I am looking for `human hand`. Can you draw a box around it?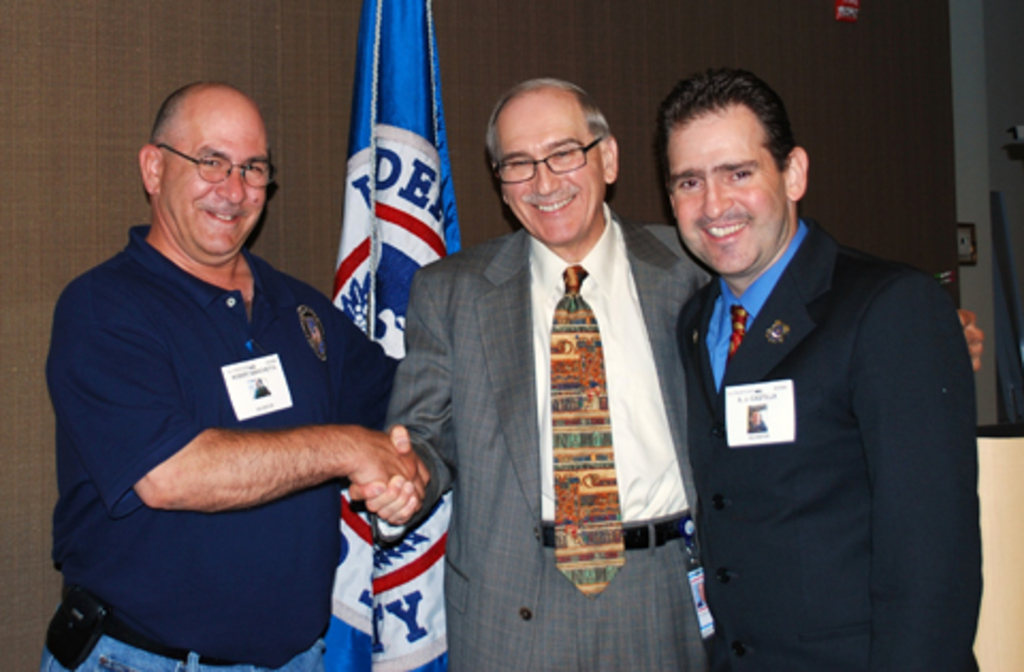
Sure, the bounding box is pyautogui.locateOnScreen(346, 422, 429, 527).
